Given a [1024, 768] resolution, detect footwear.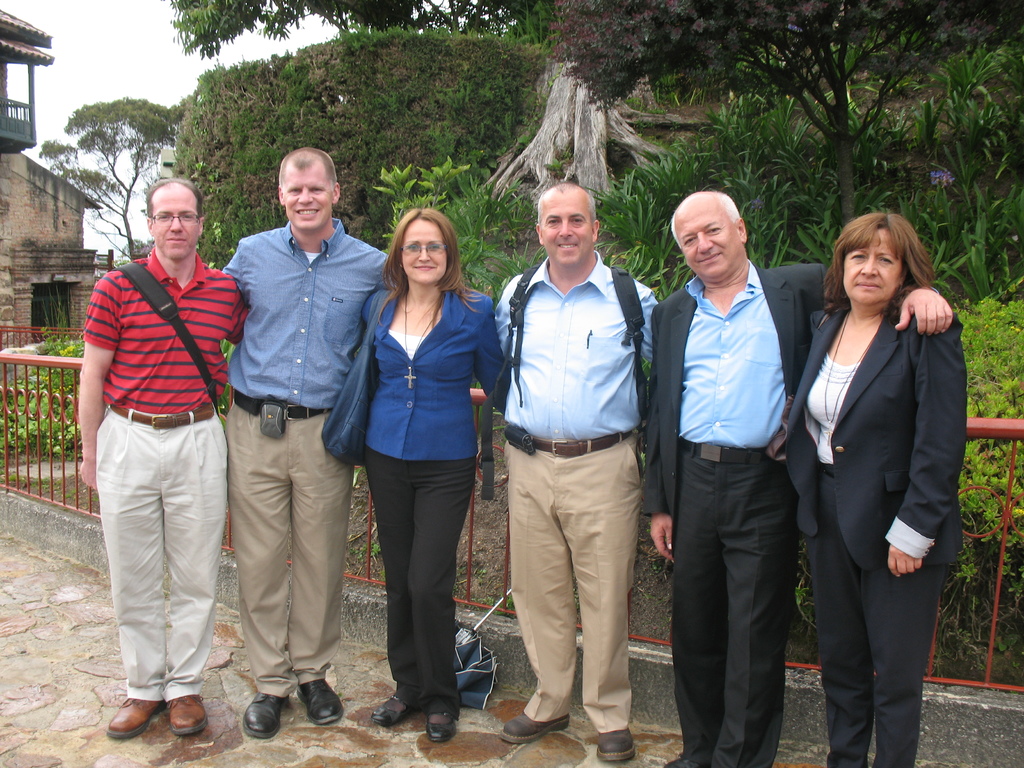
locate(665, 755, 700, 767).
